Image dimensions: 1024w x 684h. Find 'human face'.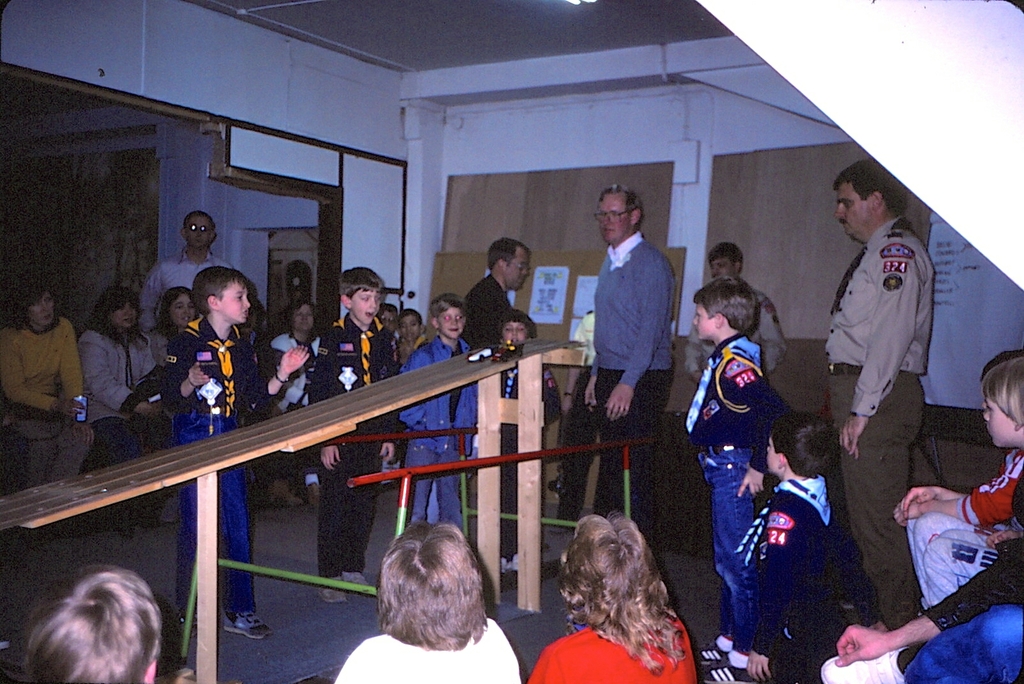
499/321/527/337.
